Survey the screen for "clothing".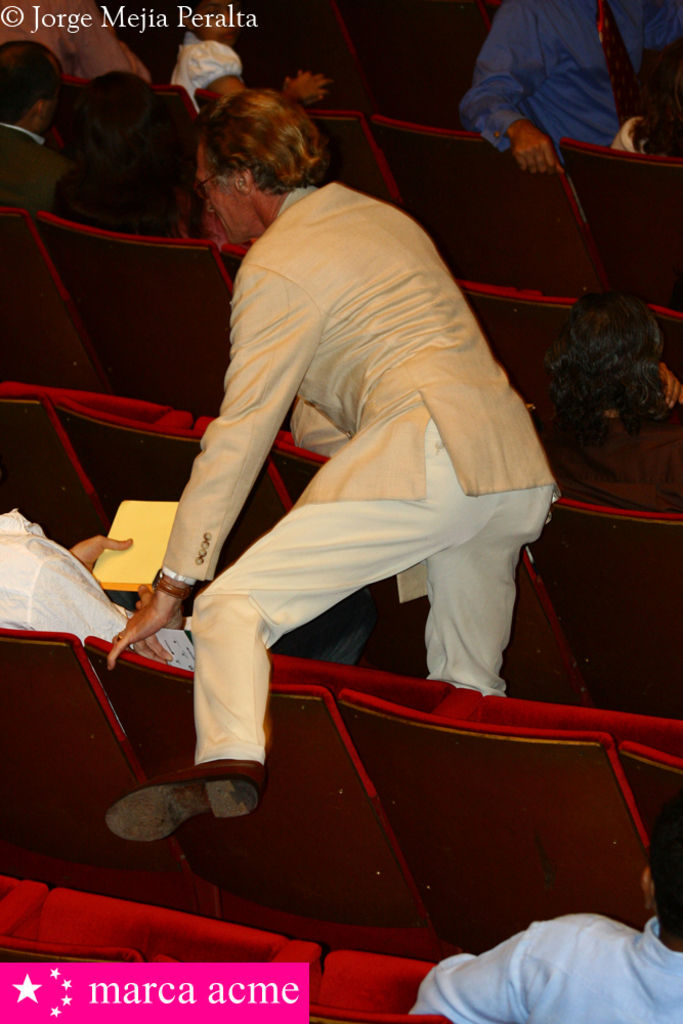
Survey found: {"x1": 134, "y1": 5, "x2": 381, "y2": 119}.
